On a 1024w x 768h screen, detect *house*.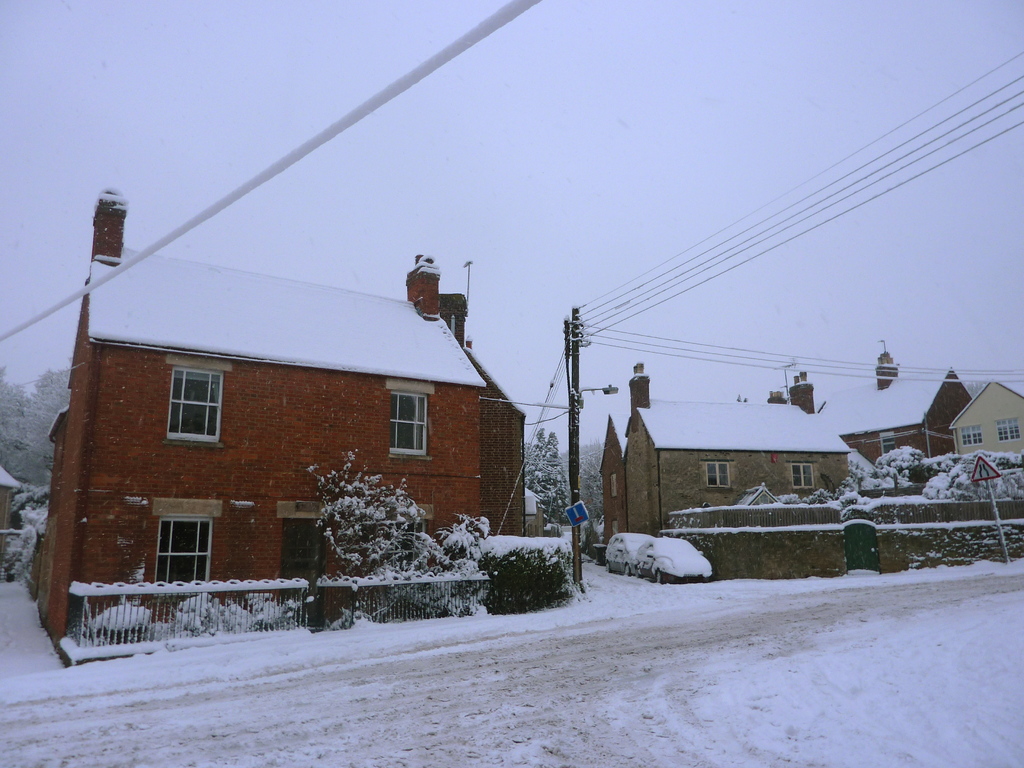
bbox=(38, 231, 563, 640).
